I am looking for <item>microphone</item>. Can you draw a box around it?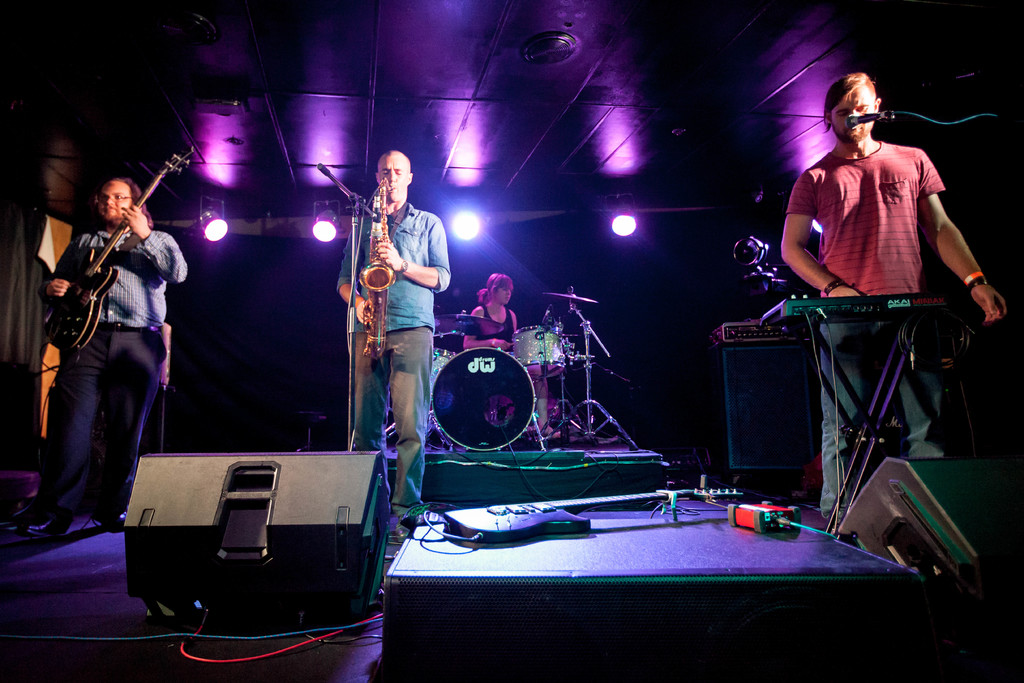
Sure, the bounding box is [left=543, top=310, right=553, bottom=325].
